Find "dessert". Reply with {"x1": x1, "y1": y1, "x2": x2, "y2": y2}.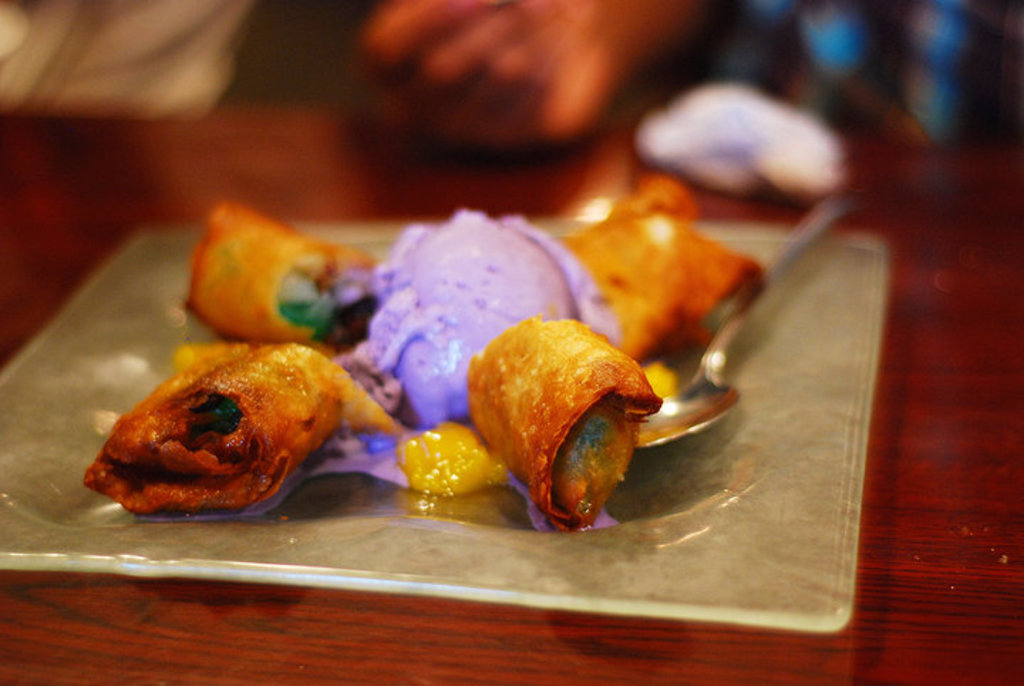
{"x1": 548, "y1": 164, "x2": 765, "y2": 376}.
